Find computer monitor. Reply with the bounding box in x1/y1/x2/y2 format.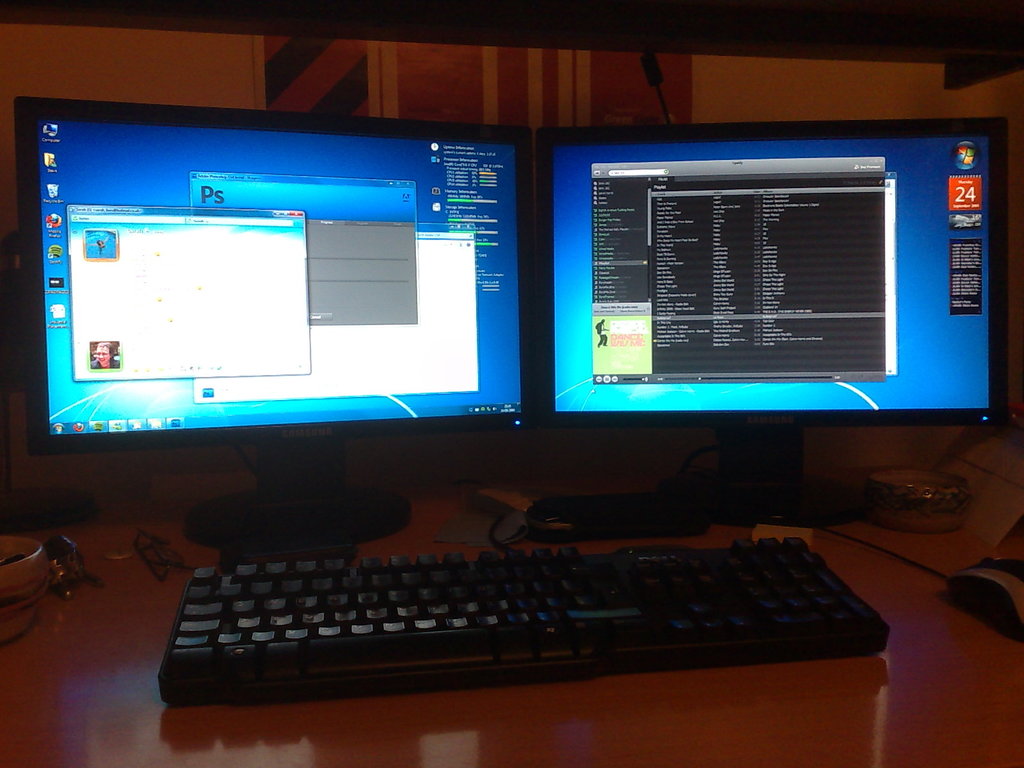
515/114/1016/541.
